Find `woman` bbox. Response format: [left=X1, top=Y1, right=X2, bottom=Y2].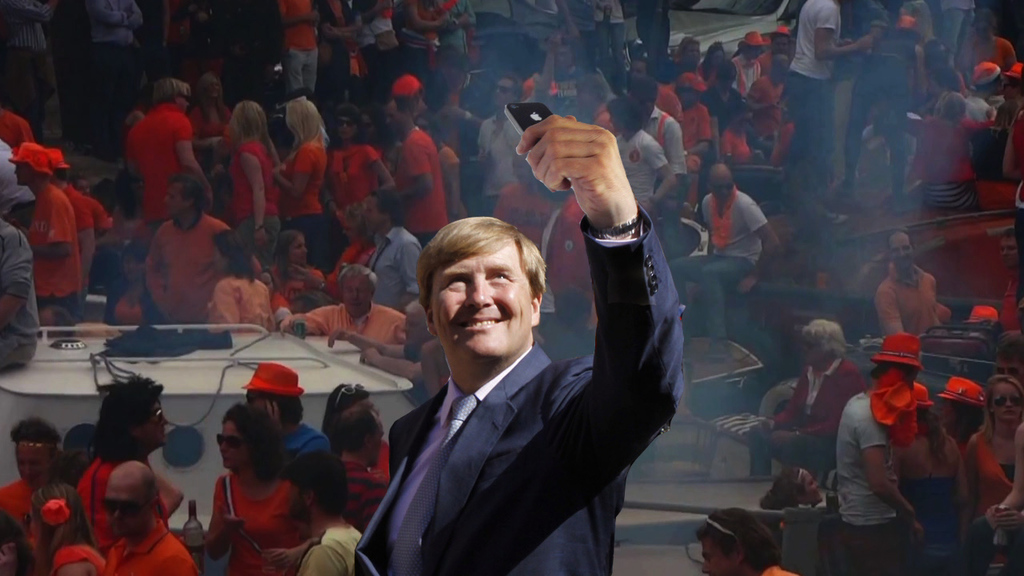
[left=902, top=90, right=996, bottom=210].
